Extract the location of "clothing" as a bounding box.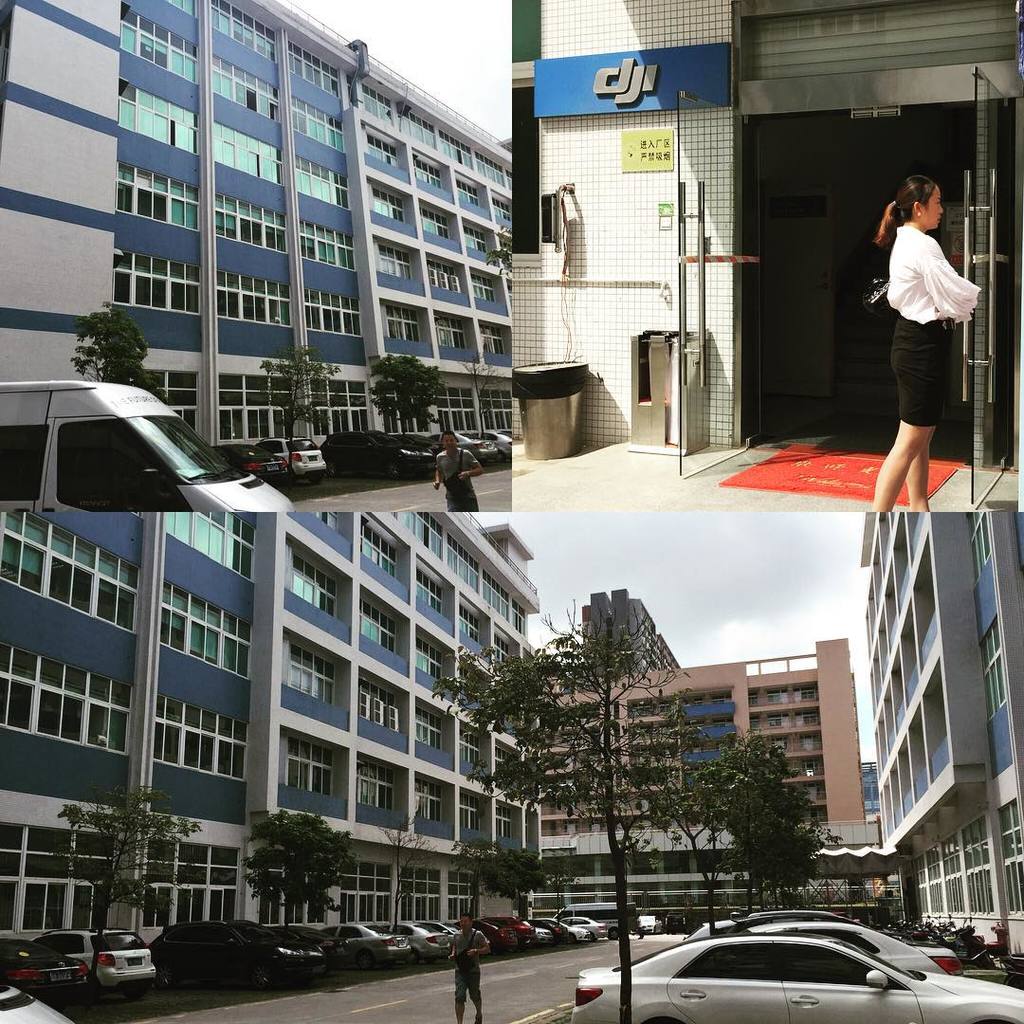
<box>887,160,984,422</box>.
